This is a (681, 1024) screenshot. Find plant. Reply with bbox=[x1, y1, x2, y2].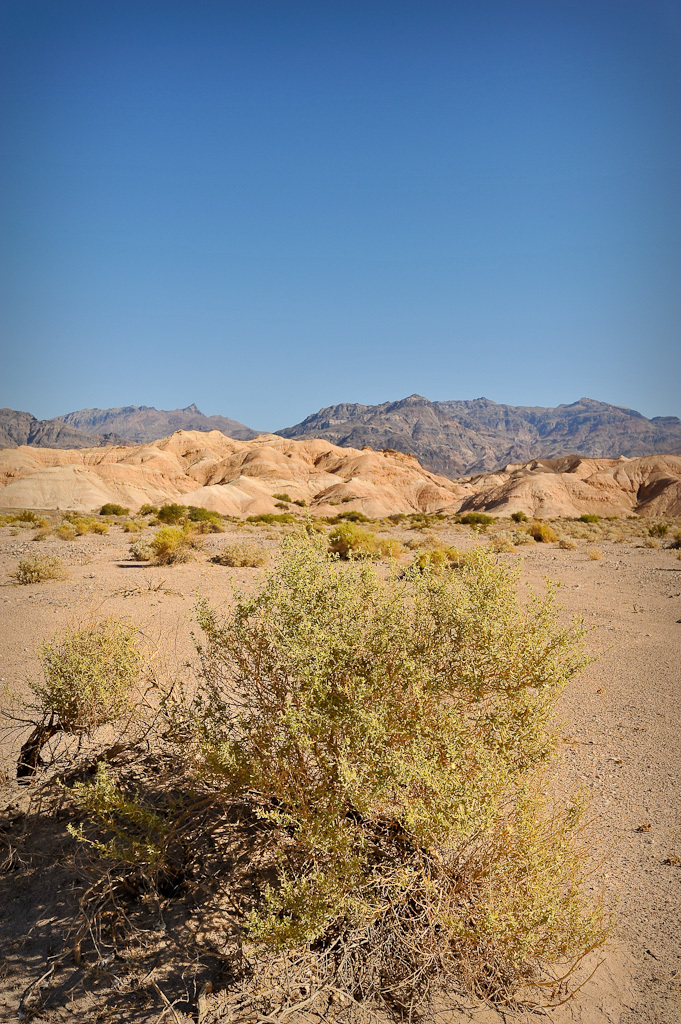
bbox=[150, 530, 171, 551].
